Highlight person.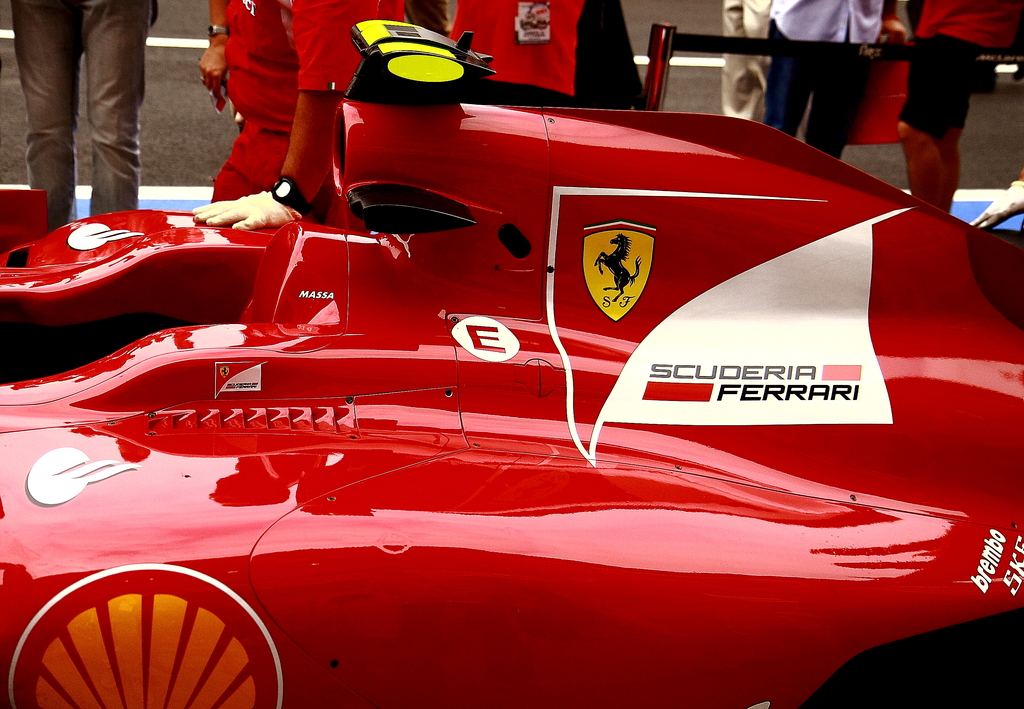
Highlighted region: left=890, top=0, right=1020, bottom=212.
